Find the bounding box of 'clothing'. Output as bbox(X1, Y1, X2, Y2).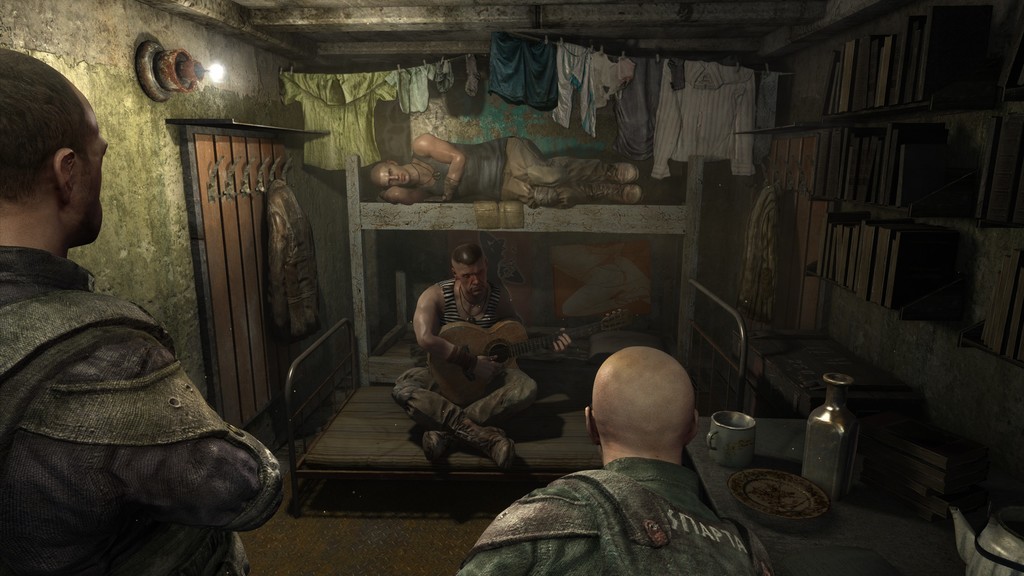
bbox(393, 276, 535, 443).
